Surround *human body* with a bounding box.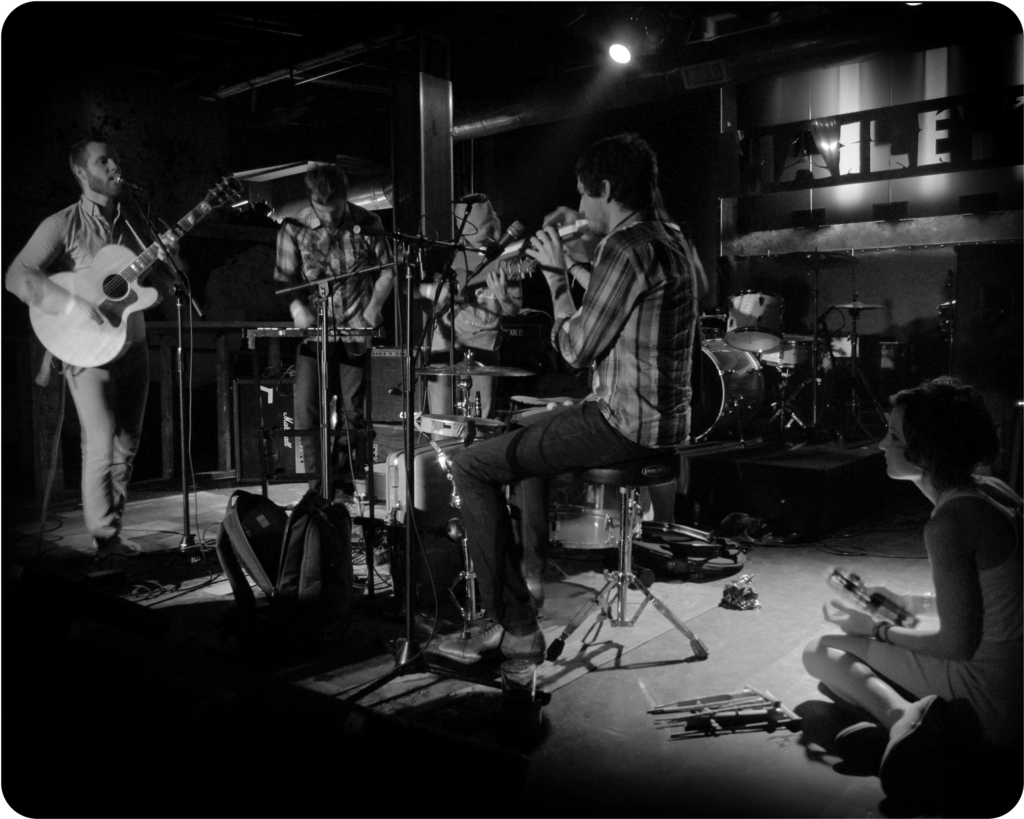
{"x1": 274, "y1": 205, "x2": 397, "y2": 503}.
